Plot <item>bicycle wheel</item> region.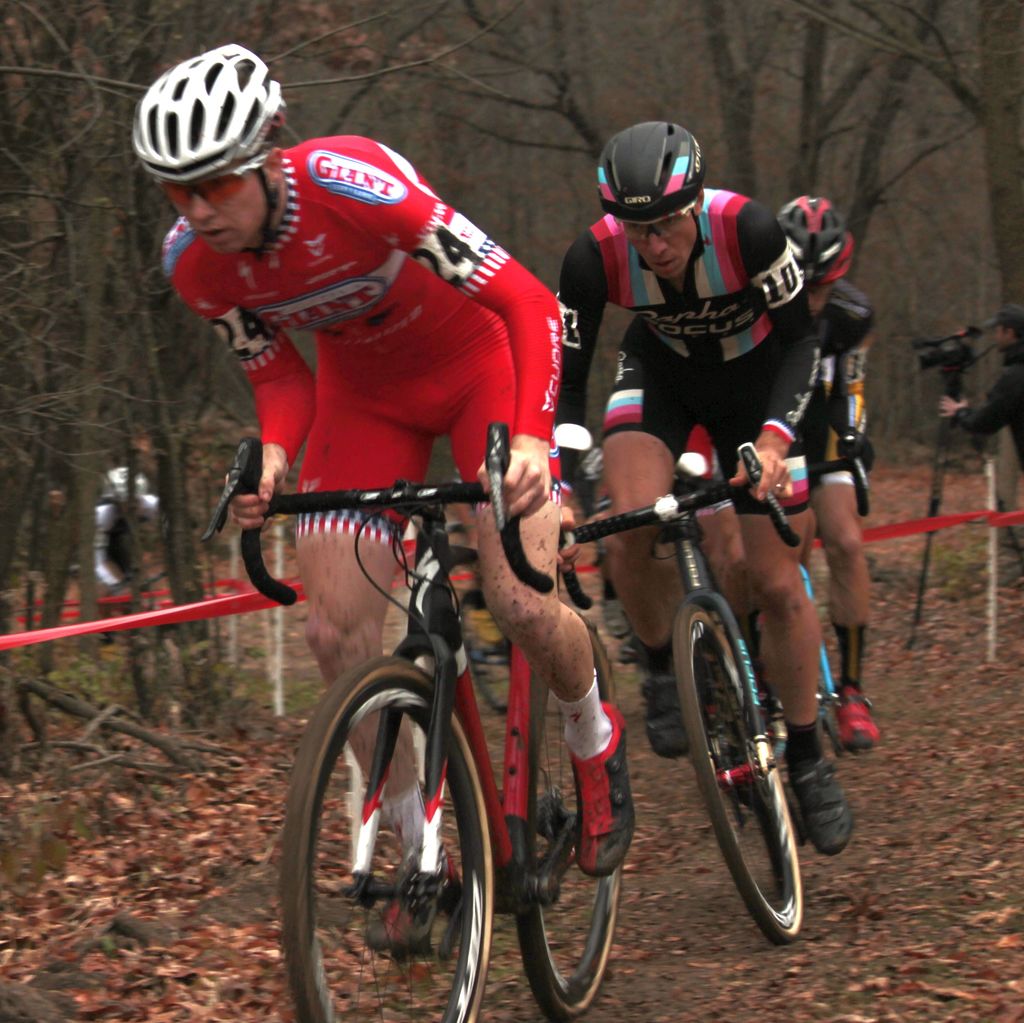
Plotted at select_region(669, 595, 797, 947).
